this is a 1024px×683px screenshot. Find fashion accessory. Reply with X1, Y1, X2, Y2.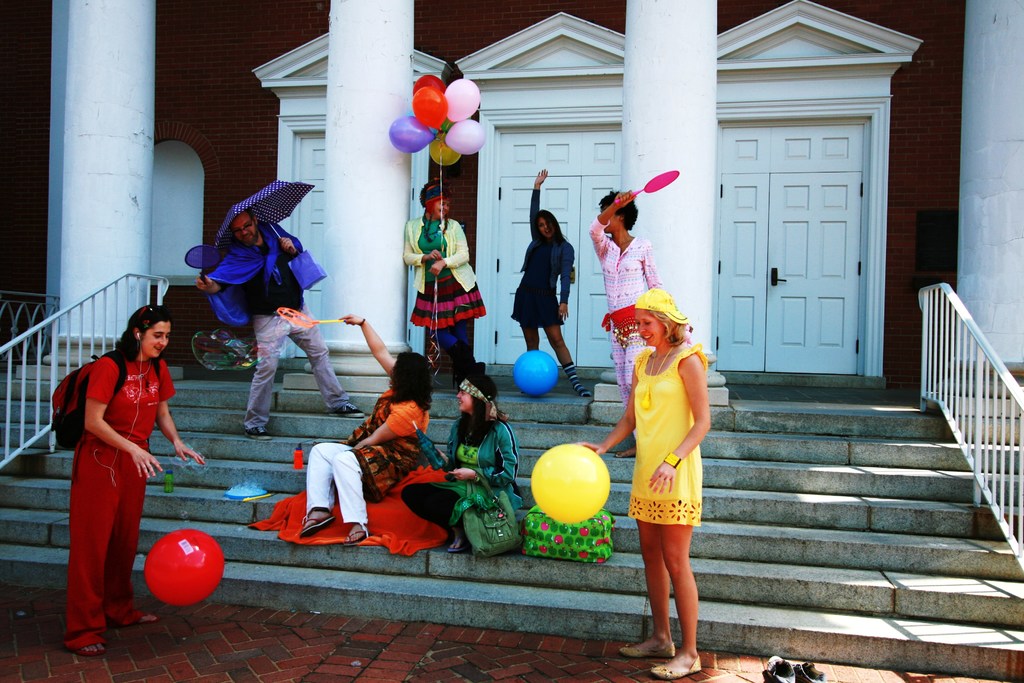
45, 348, 165, 453.
